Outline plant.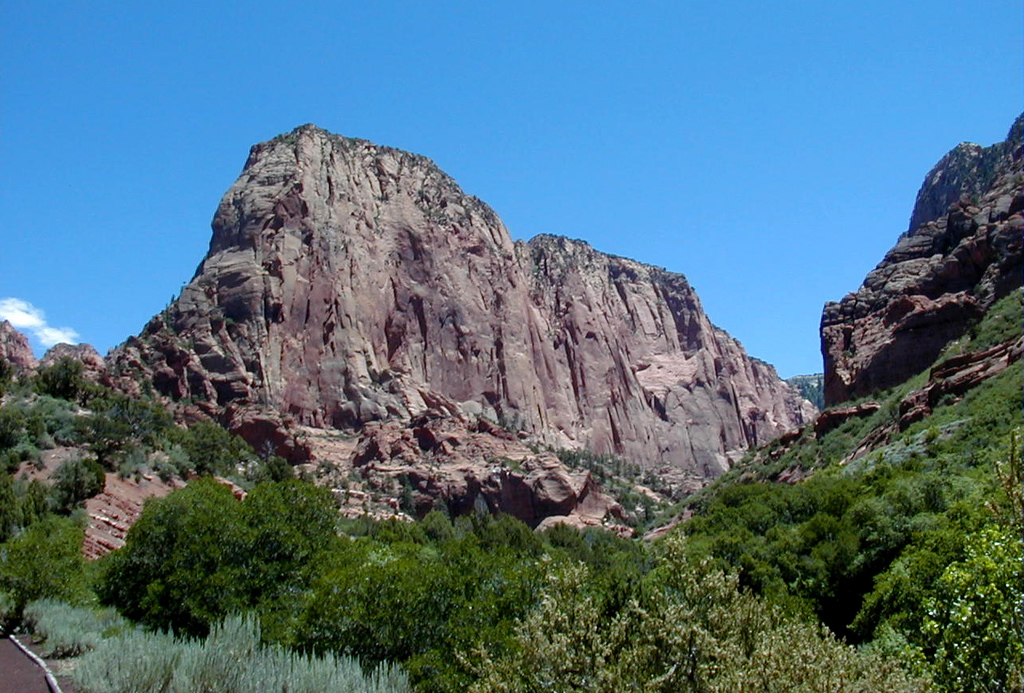
Outline: 167 415 246 473.
